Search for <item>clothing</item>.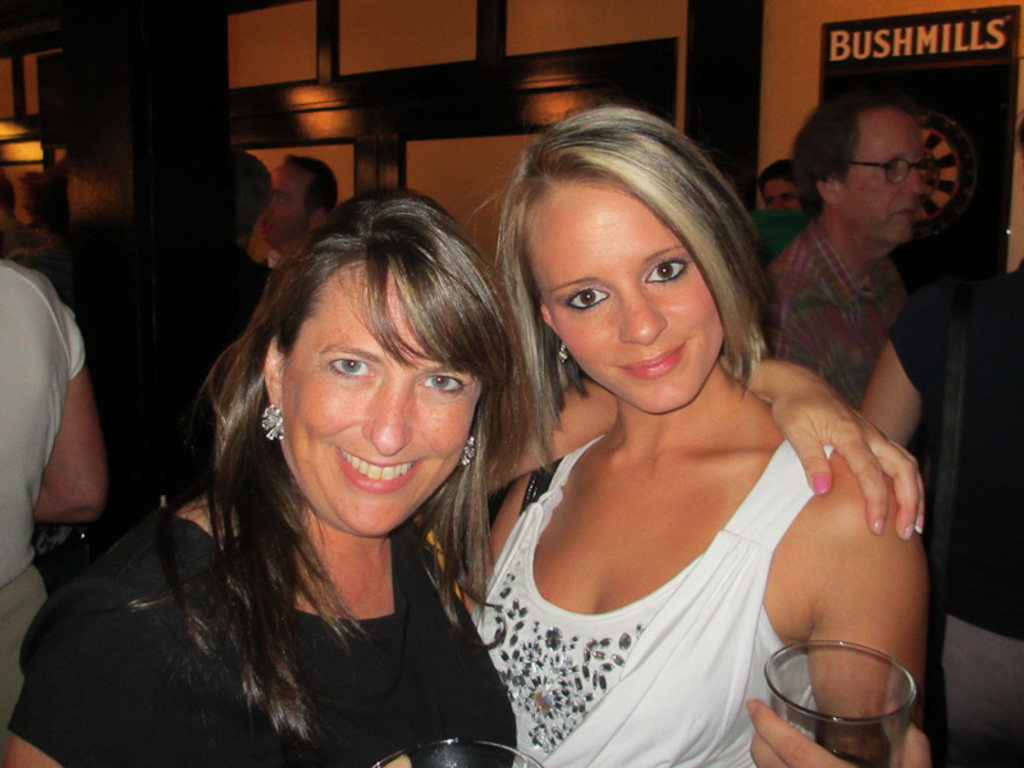
Found at 0,261,90,767.
